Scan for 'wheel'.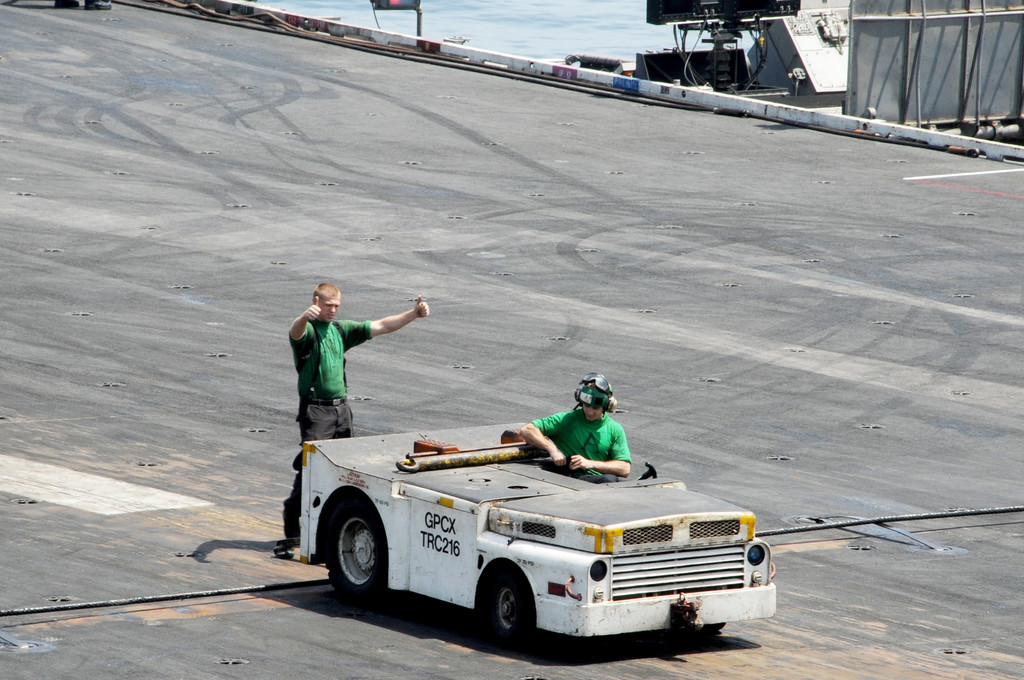
Scan result: 327:494:390:606.
